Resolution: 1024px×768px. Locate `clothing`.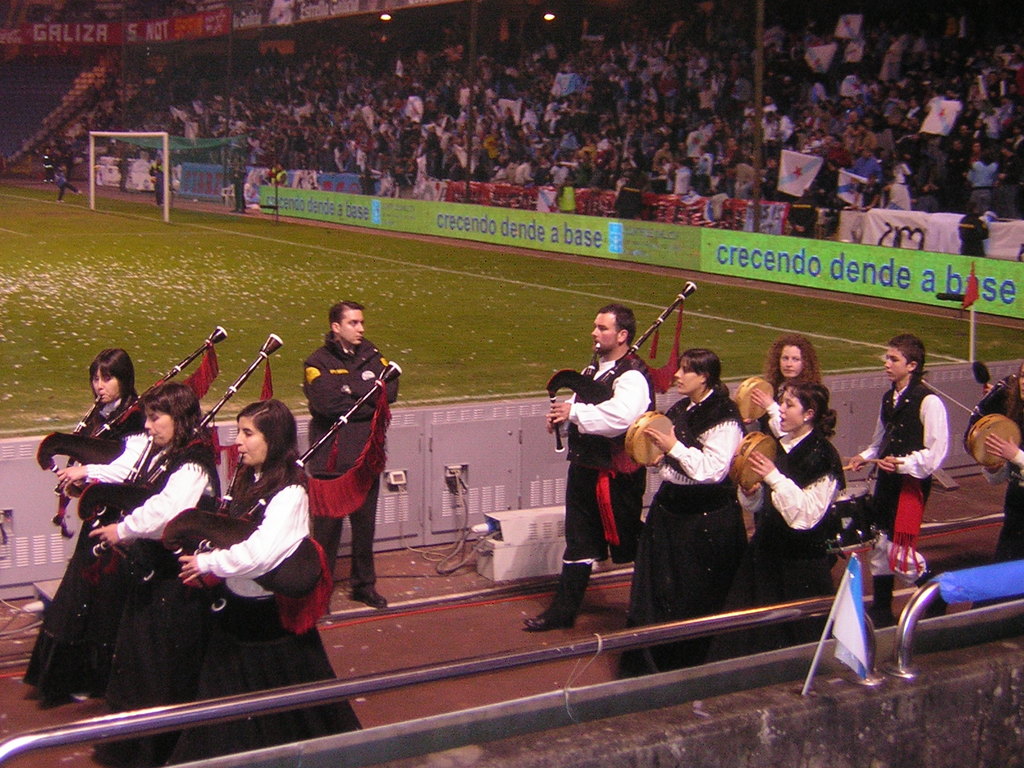
pyautogui.locateOnScreen(107, 449, 195, 767).
